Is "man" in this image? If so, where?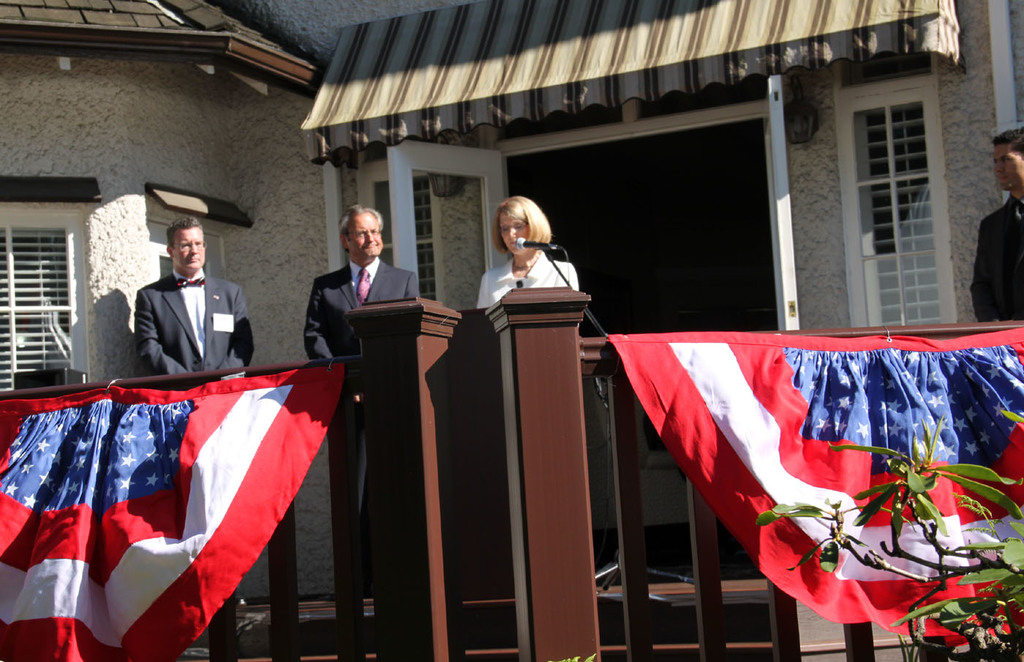
Yes, at box=[293, 198, 429, 598].
